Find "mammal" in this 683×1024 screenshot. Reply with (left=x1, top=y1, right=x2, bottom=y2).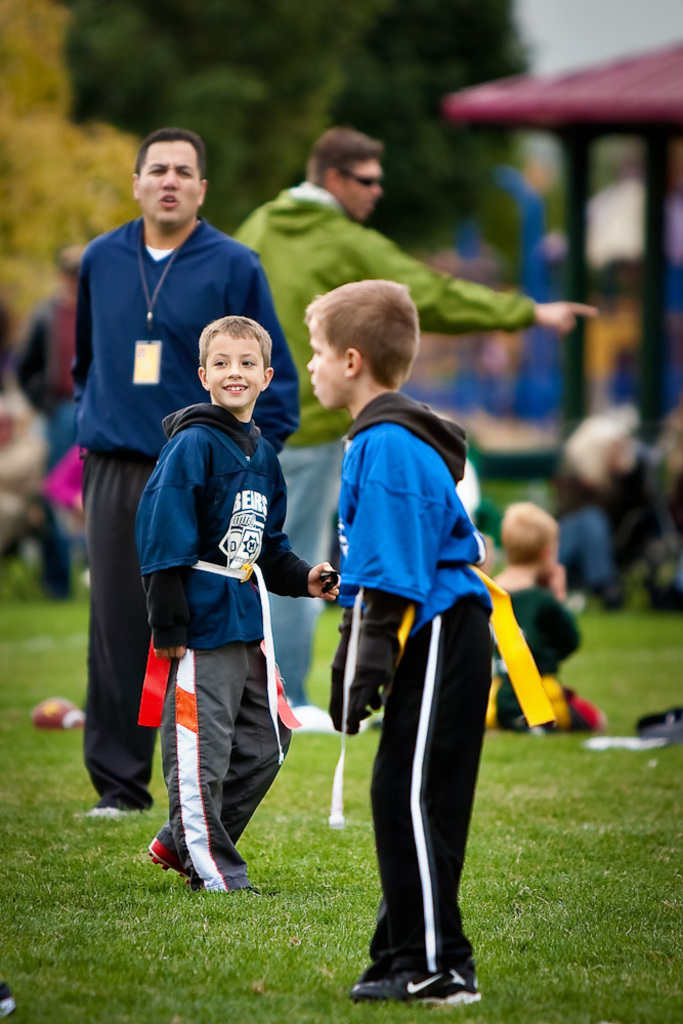
(left=71, top=123, right=298, bottom=816).
